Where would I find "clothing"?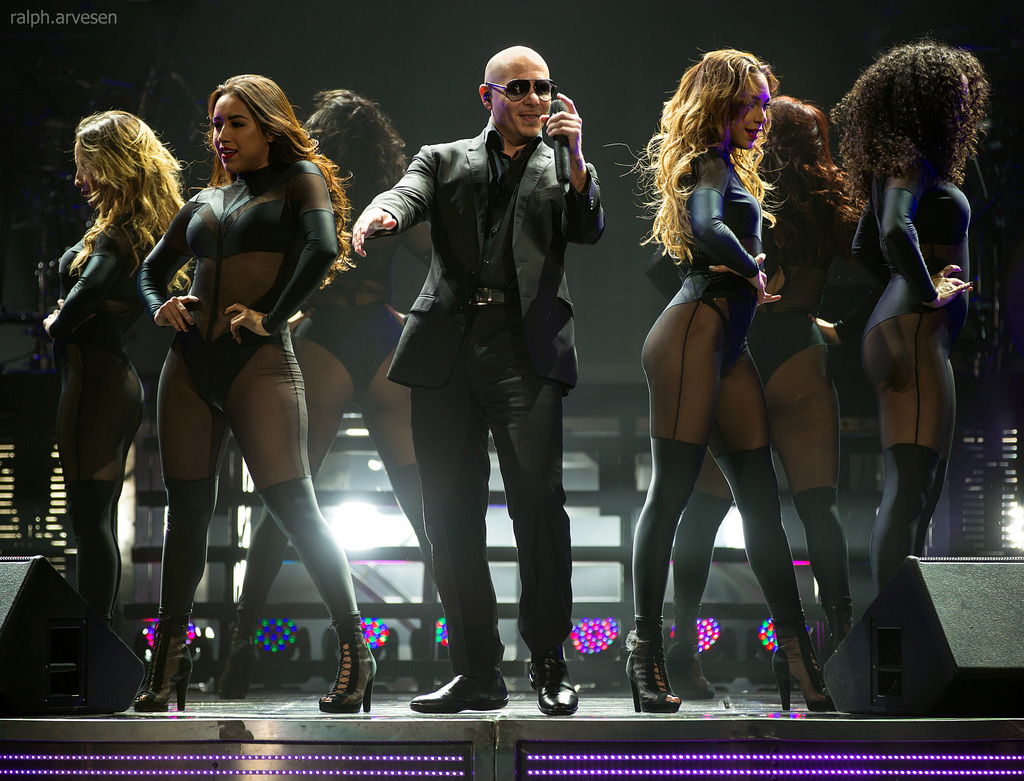
At [x1=227, y1=179, x2=448, y2=636].
